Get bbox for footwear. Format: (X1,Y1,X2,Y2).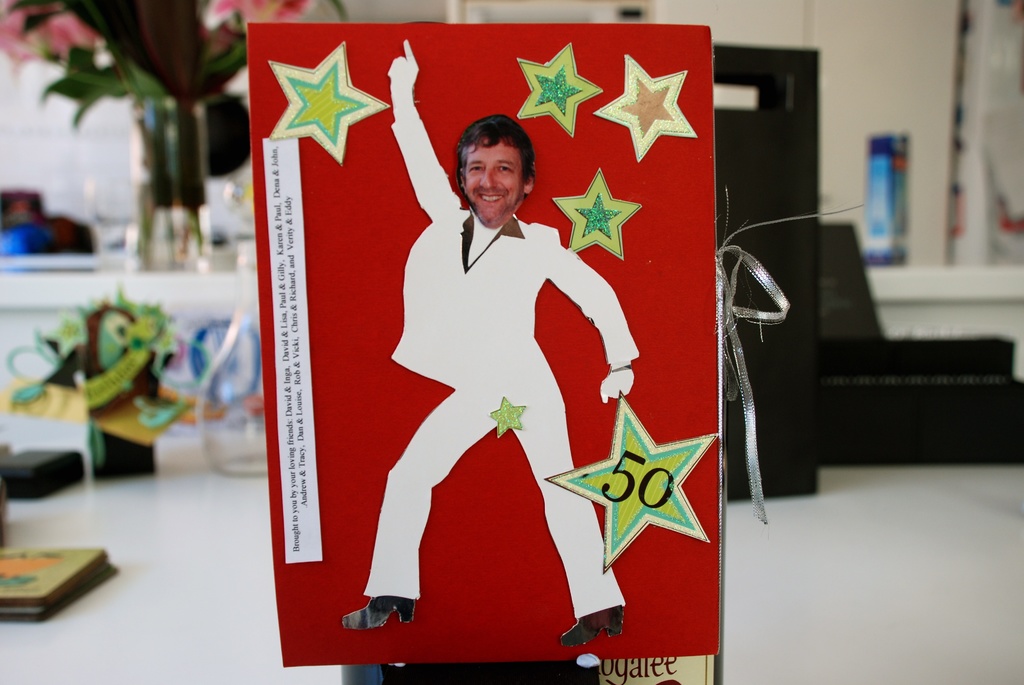
(561,608,628,647).
